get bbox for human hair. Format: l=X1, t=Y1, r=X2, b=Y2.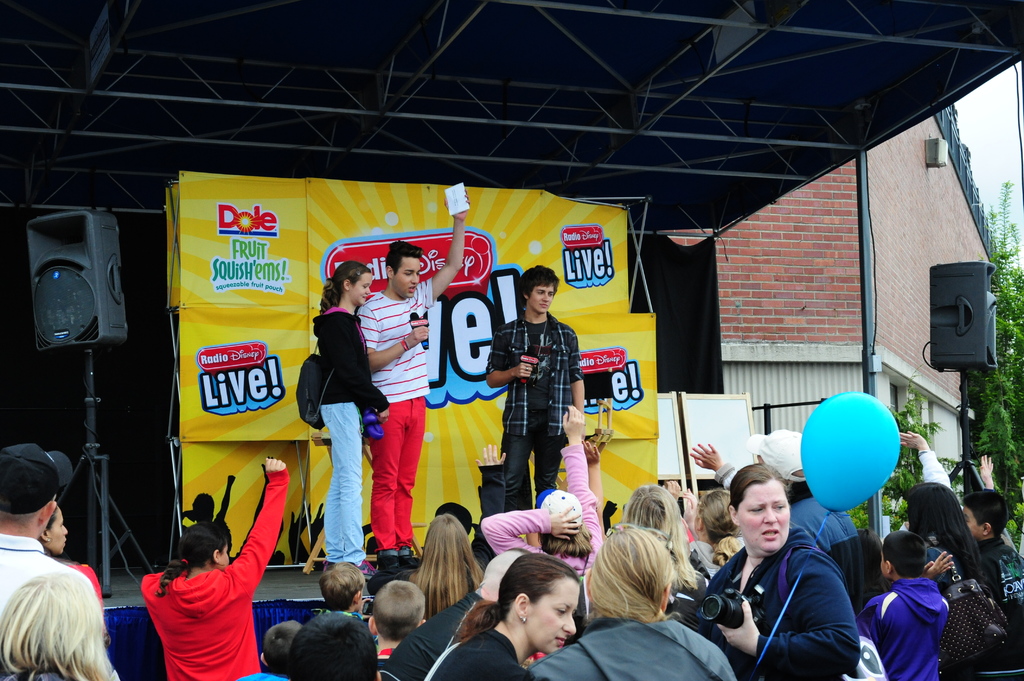
l=156, t=517, r=230, b=593.
